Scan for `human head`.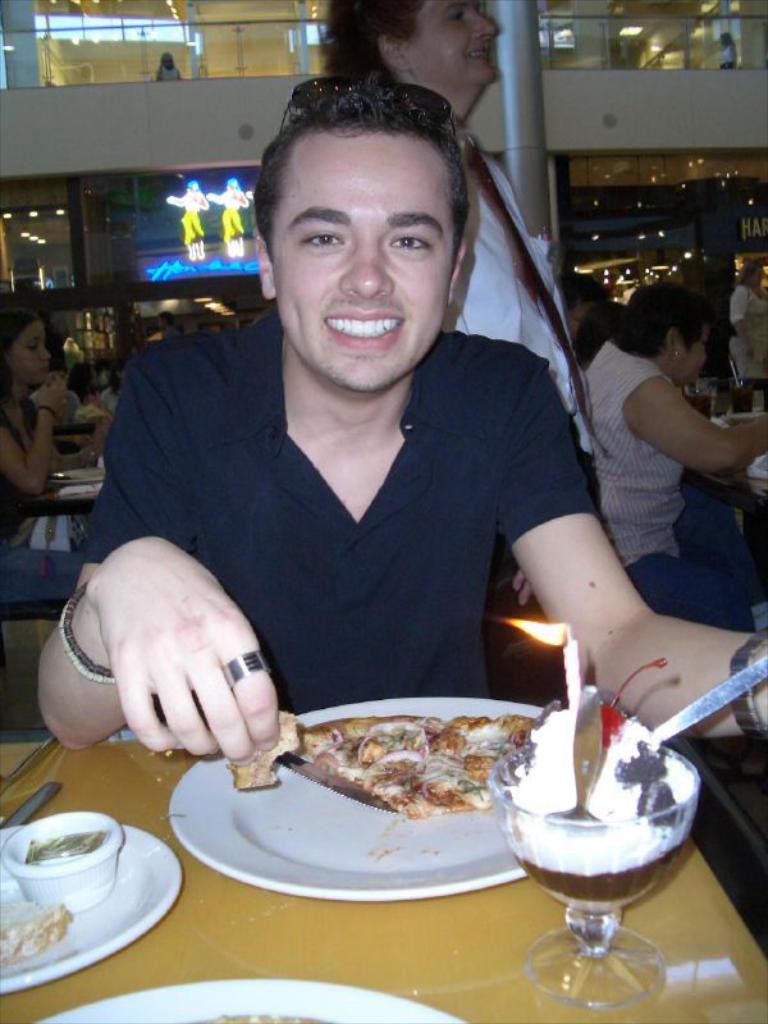
Scan result: [156,308,174,332].
